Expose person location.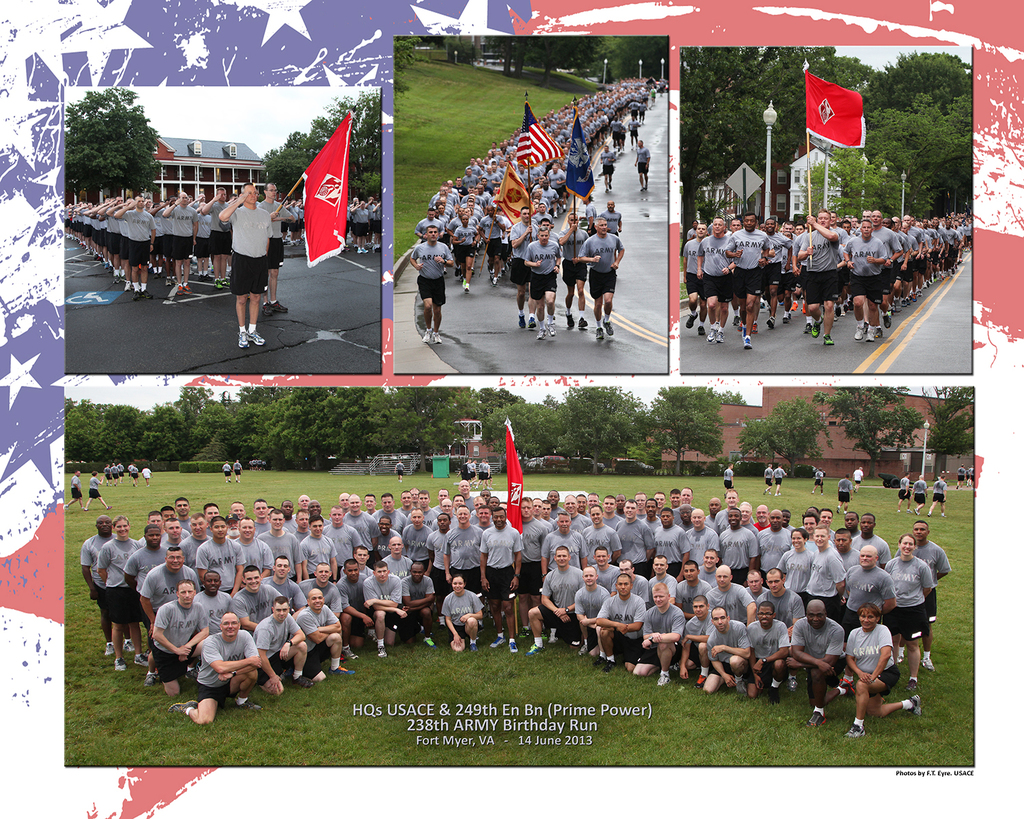
Exposed at <box>647,492,672,525</box>.
